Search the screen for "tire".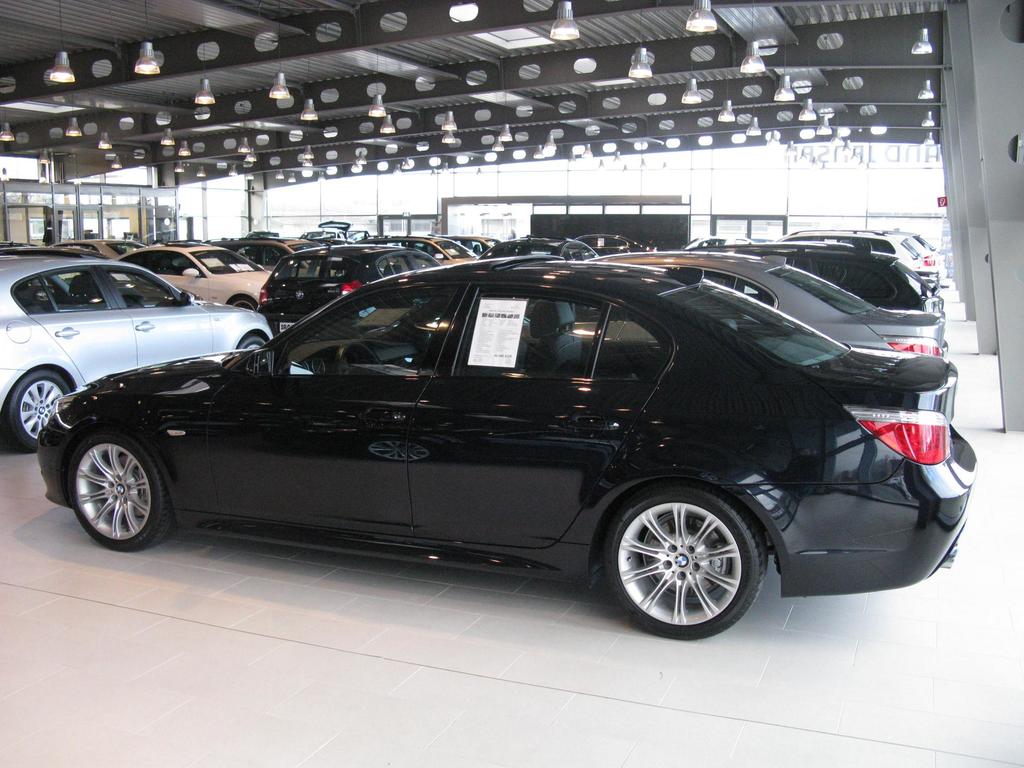
Found at crop(231, 297, 256, 311).
